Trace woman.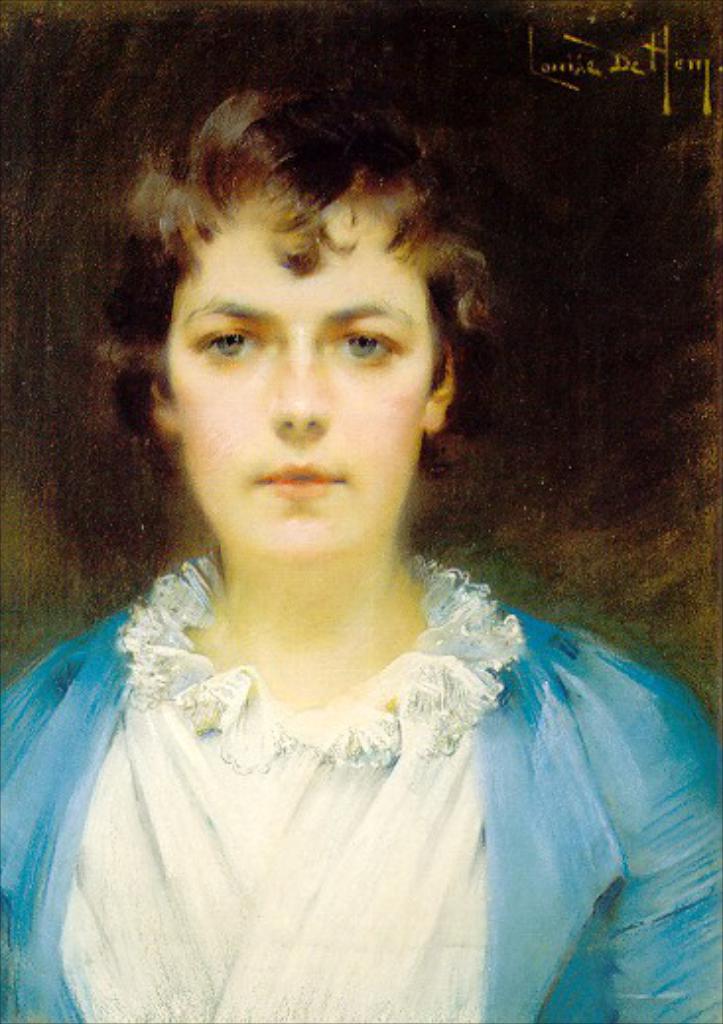
Traced to <bbox>0, 77, 721, 1022</bbox>.
